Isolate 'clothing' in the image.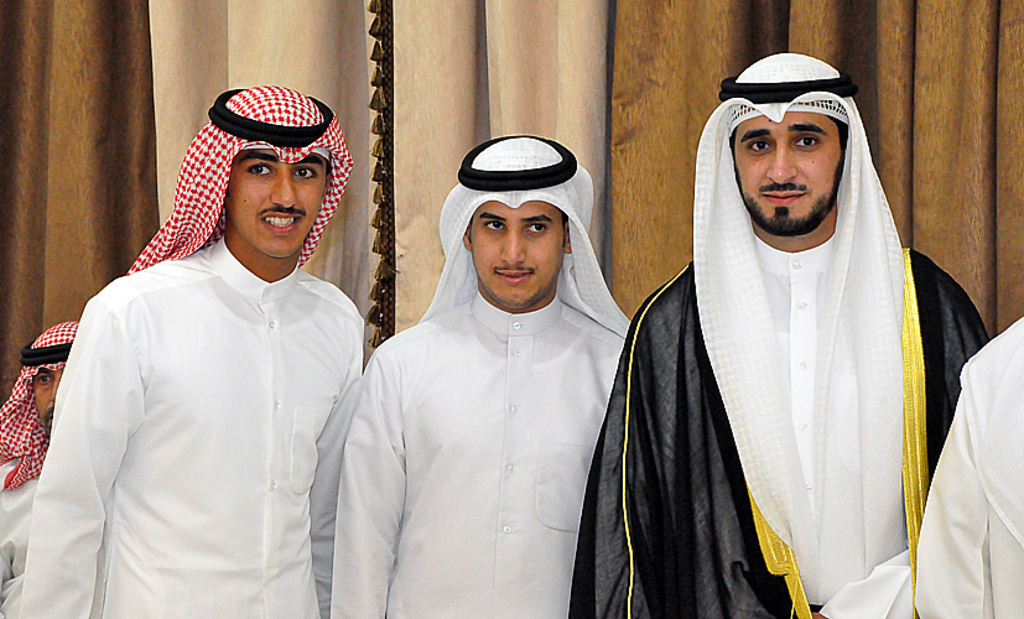
Isolated region: left=0, top=448, right=41, bottom=612.
